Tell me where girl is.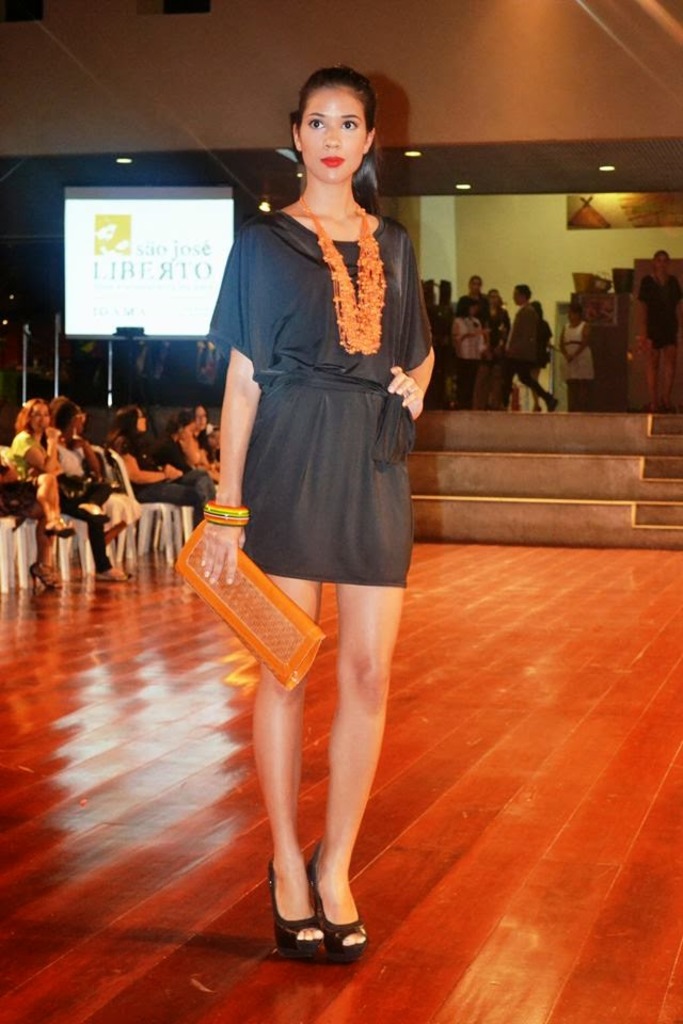
girl is at [left=204, top=68, right=433, bottom=964].
